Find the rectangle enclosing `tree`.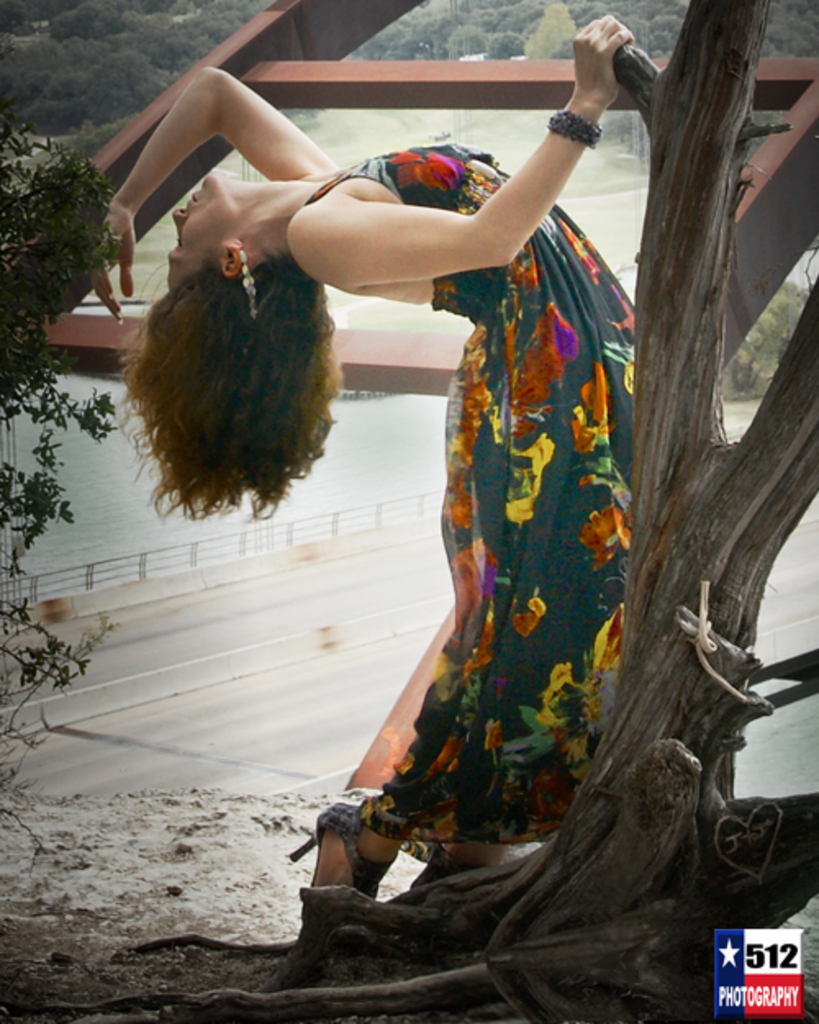
87 52 154 123.
